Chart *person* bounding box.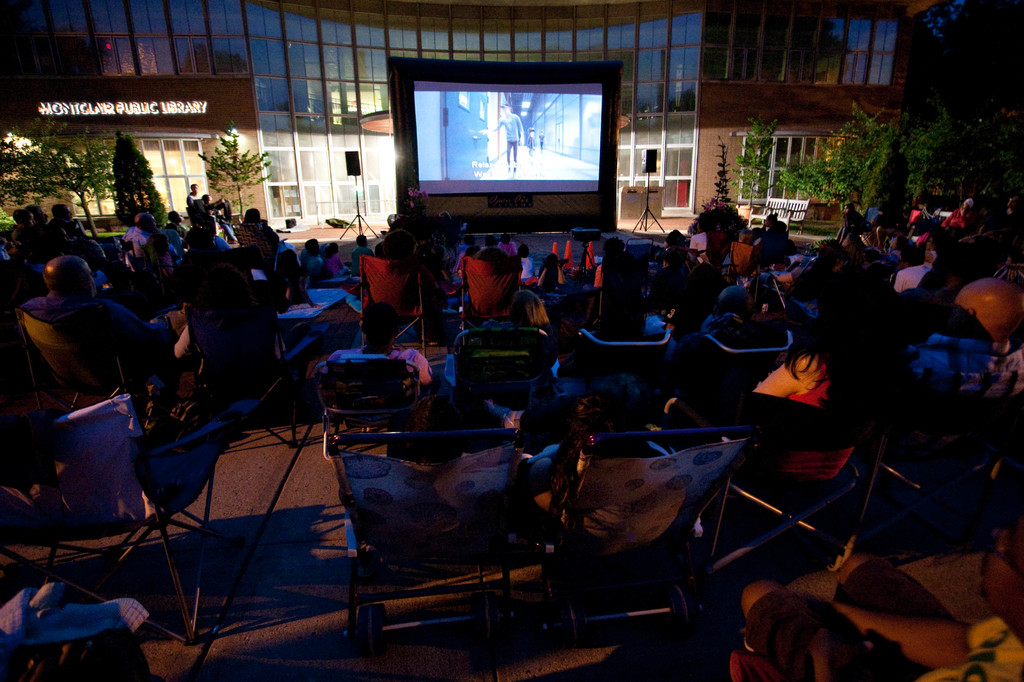
Charted: select_region(884, 275, 1023, 430).
